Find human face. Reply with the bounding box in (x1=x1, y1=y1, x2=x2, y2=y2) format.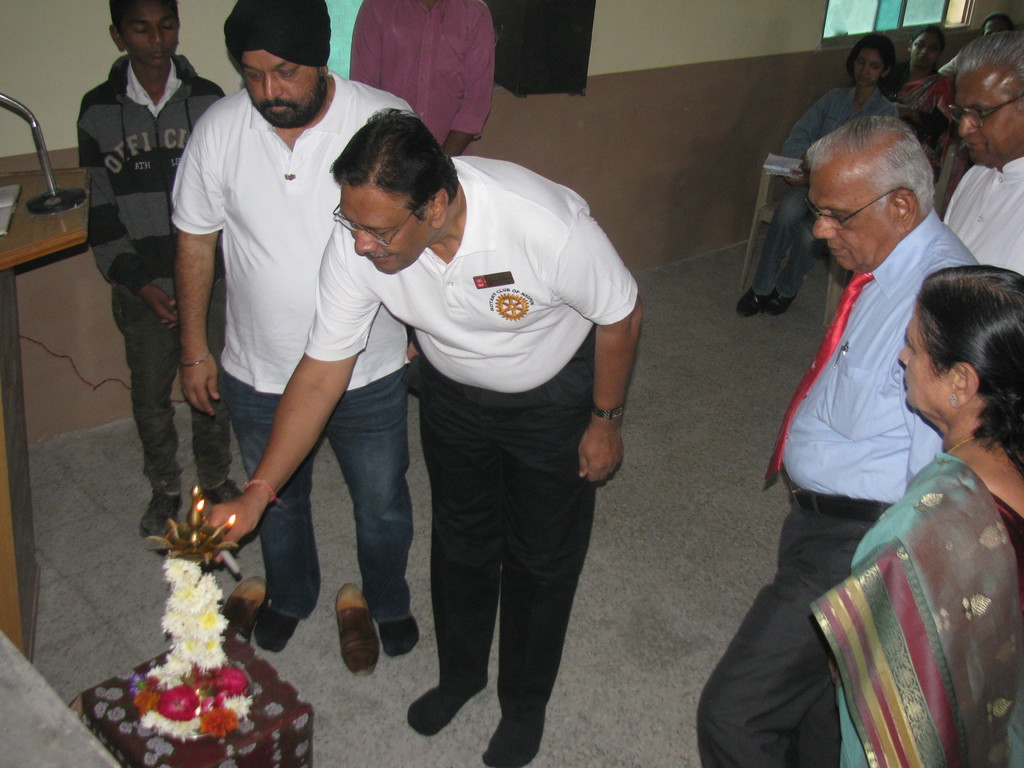
(x1=959, y1=73, x2=1023, y2=166).
